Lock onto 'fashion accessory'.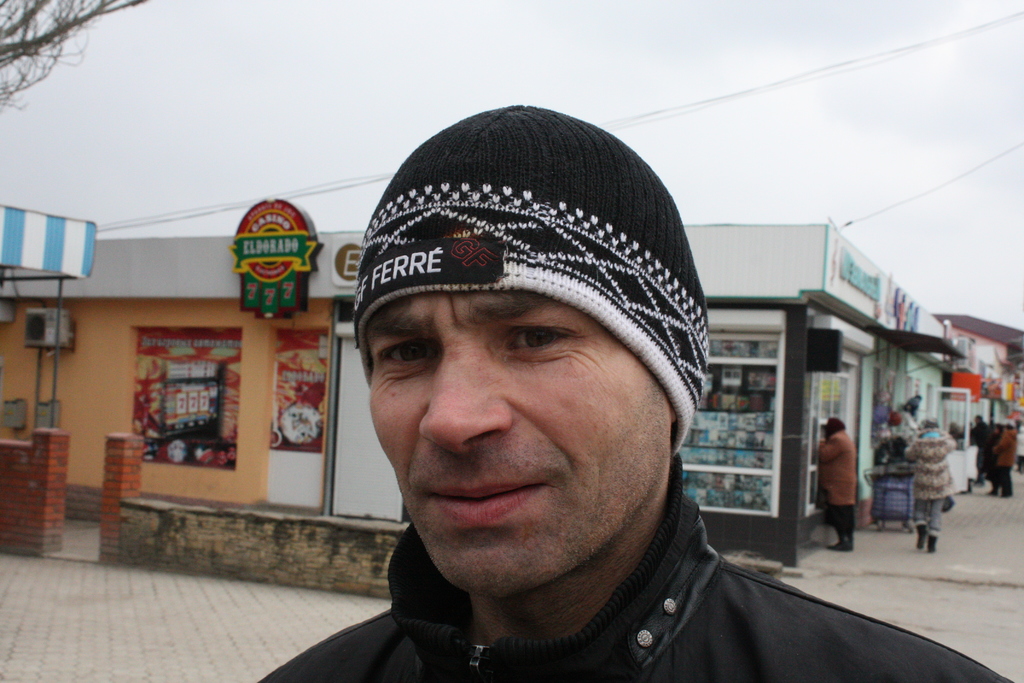
Locked: (916,525,924,547).
